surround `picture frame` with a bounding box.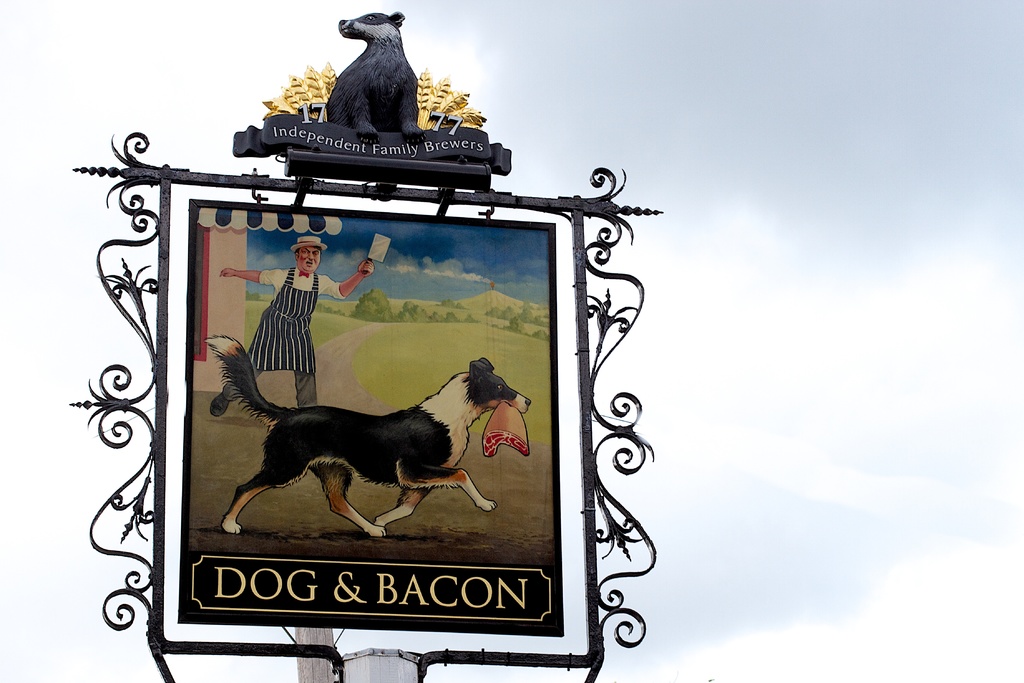
rect(64, 130, 666, 682).
